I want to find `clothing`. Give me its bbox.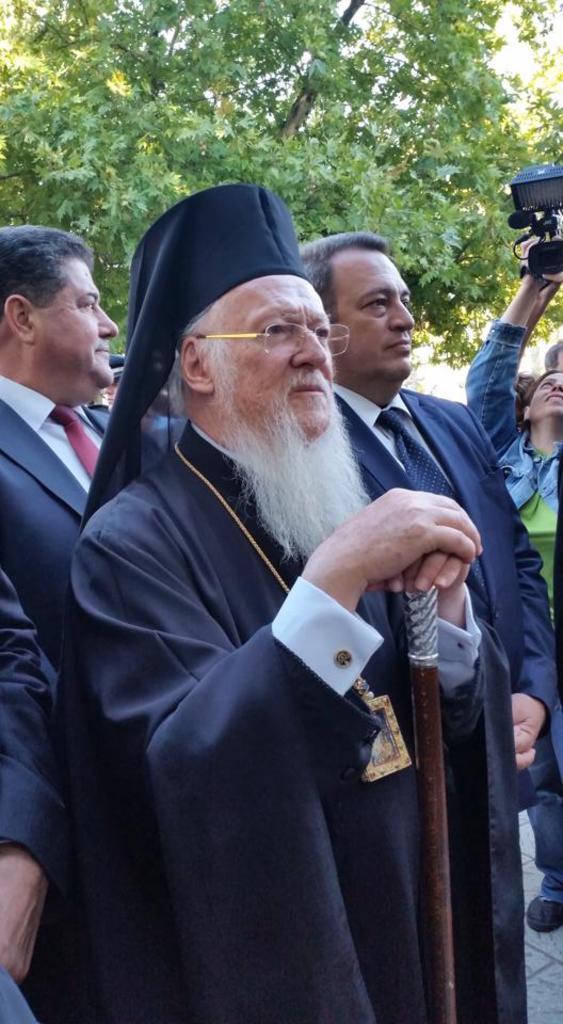
box(0, 377, 144, 1023).
